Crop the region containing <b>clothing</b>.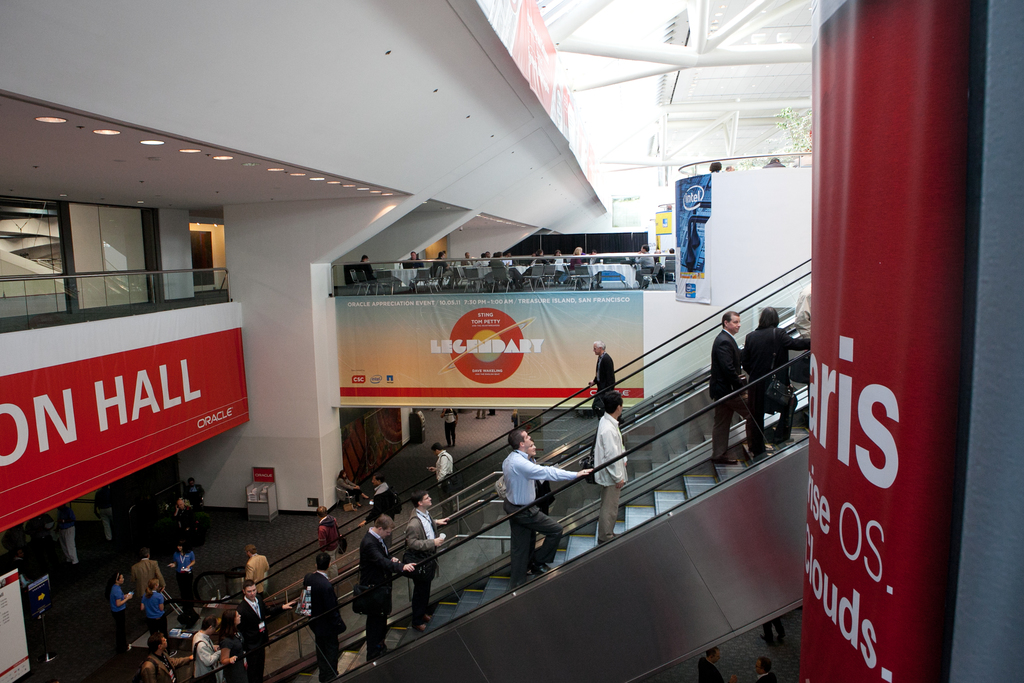
Crop region: <box>501,450,573,582</box>.
